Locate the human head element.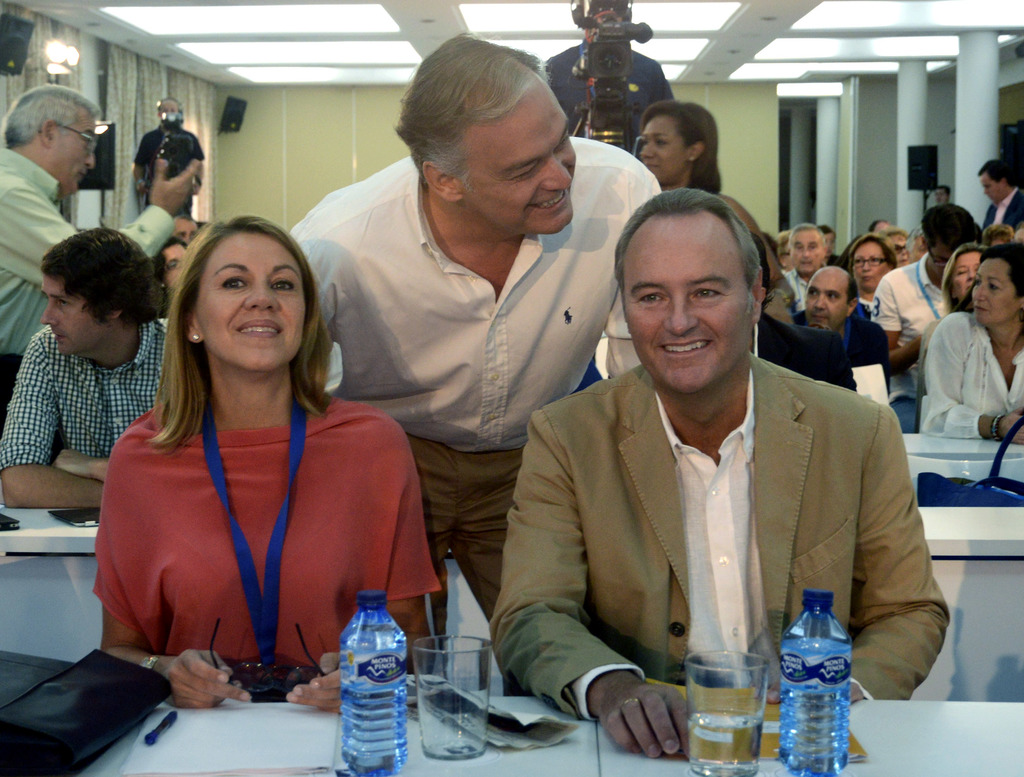
Element bbox: left=874, top=225, right=911, bottom=264.
